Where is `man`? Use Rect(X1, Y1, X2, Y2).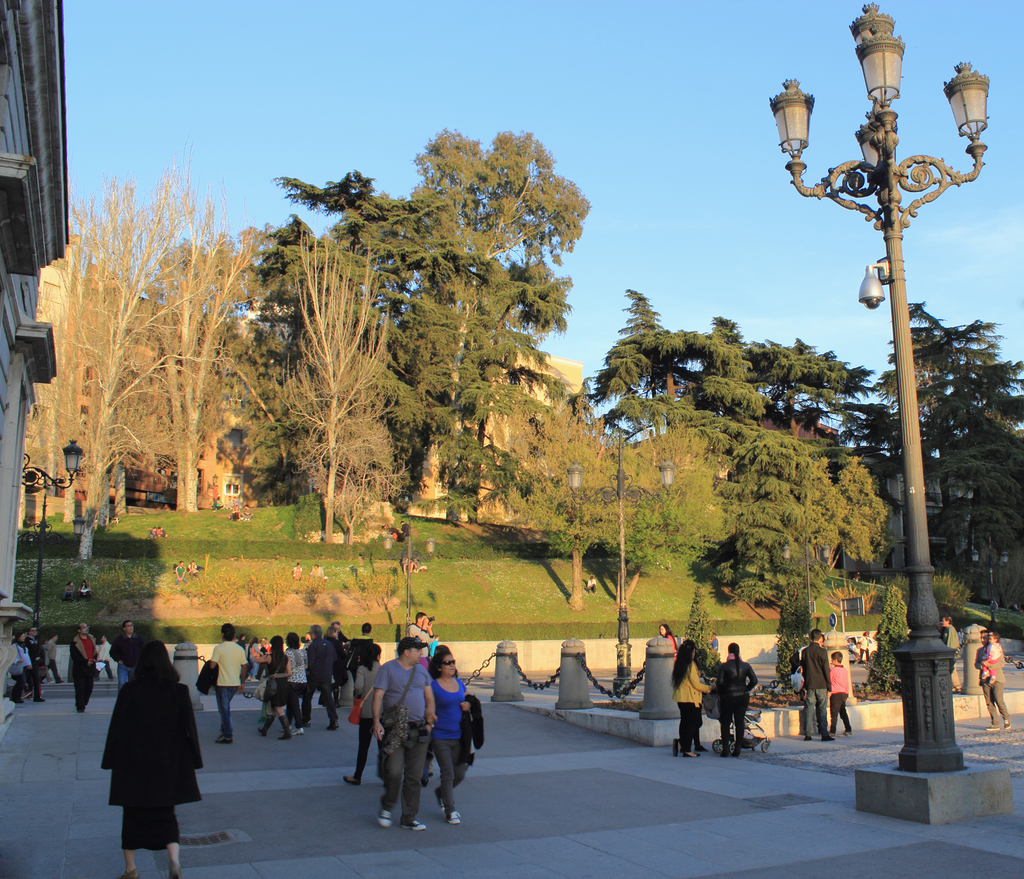
Rect(106, 614, 143, 683).
